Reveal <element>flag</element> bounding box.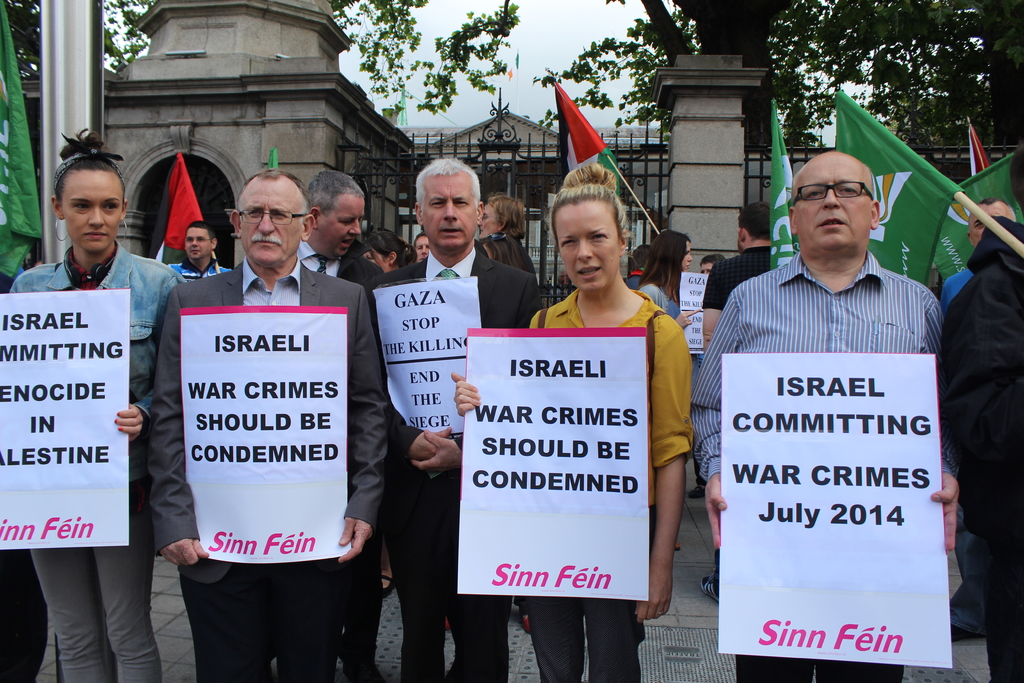
Revealed: pyautogui.locateOnScreen(927, 200, 987, 288).
